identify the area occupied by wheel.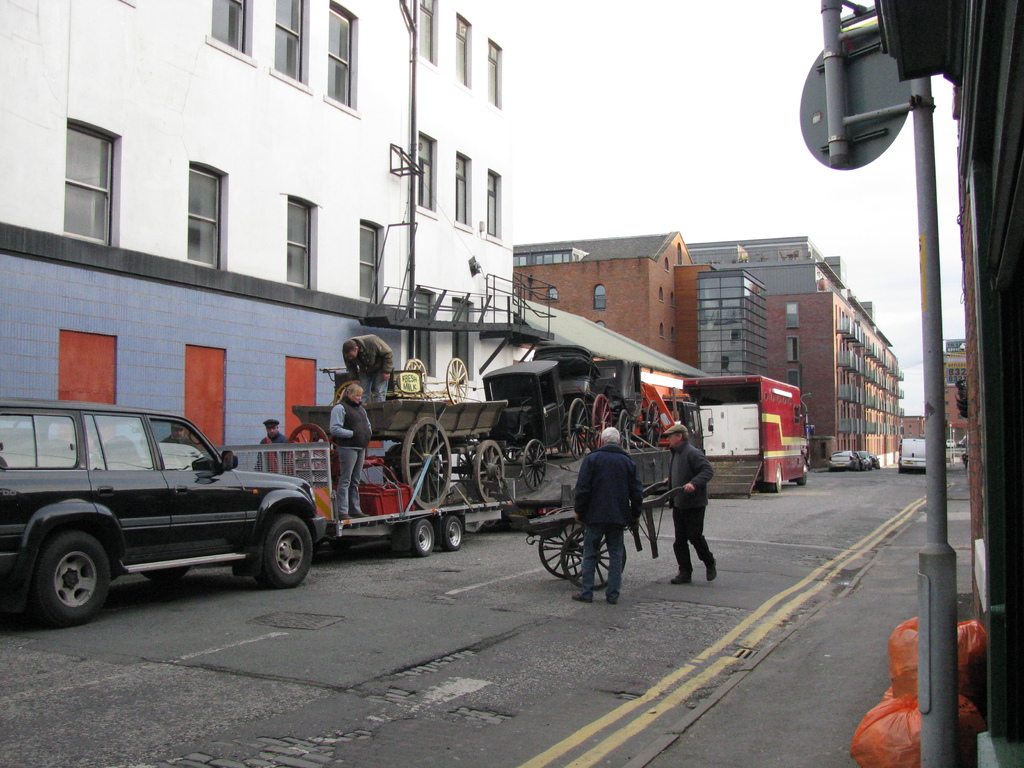
Area: region(284, 420, 332, 482).
